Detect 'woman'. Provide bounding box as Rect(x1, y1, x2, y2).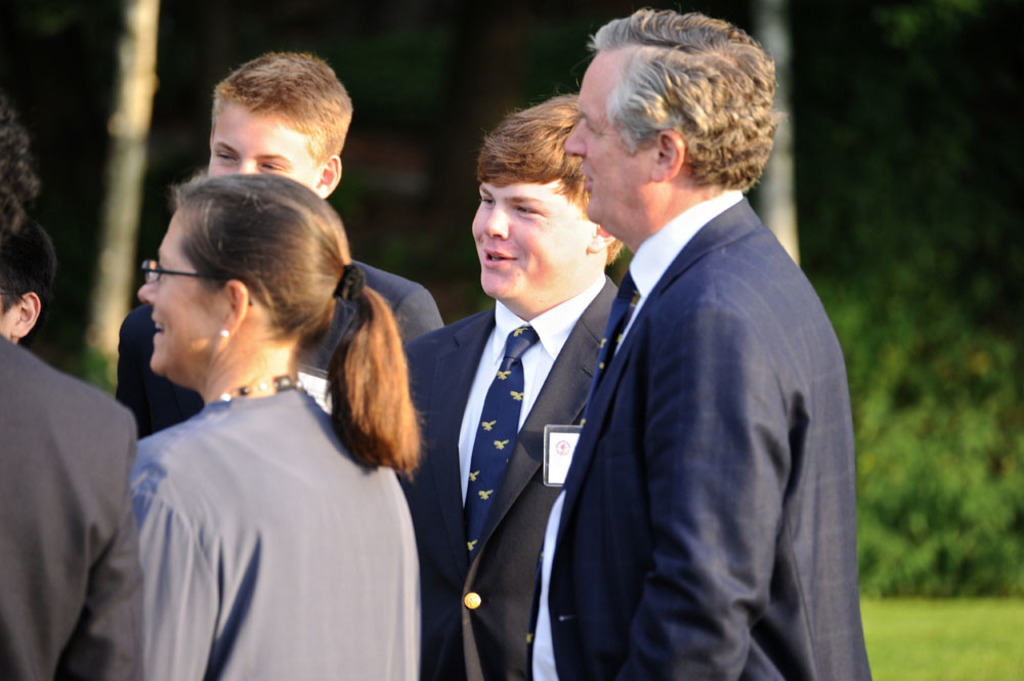
Rect(94, 137, 458, 677).
